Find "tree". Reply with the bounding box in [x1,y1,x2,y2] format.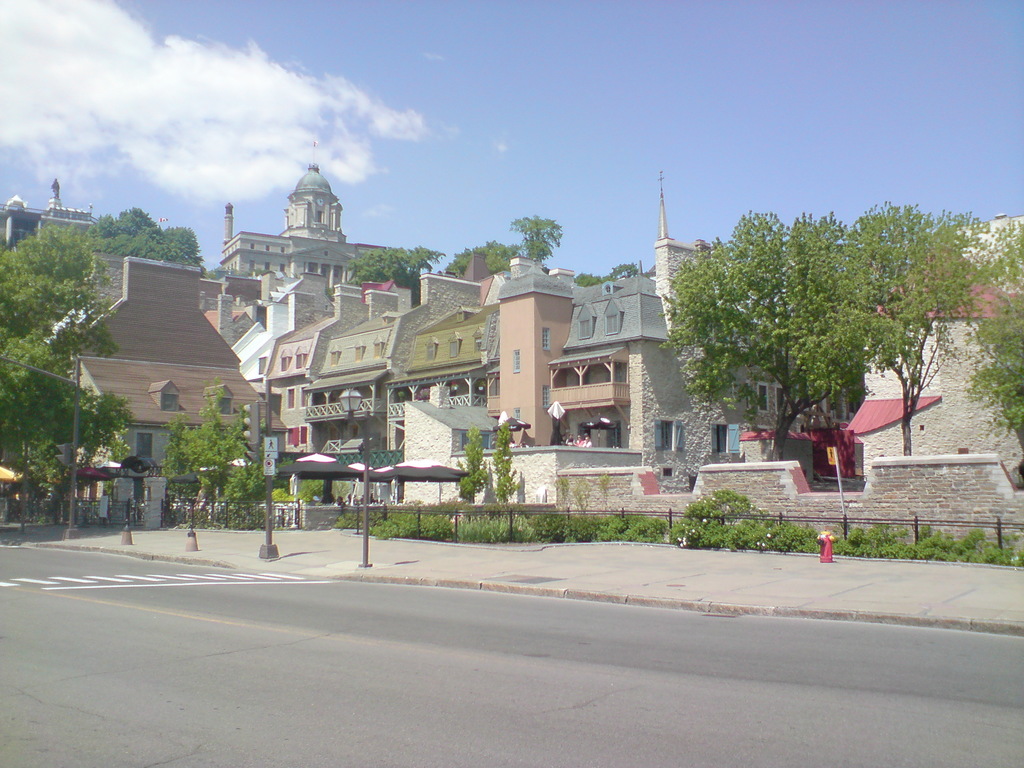
[84,203,209,271].
